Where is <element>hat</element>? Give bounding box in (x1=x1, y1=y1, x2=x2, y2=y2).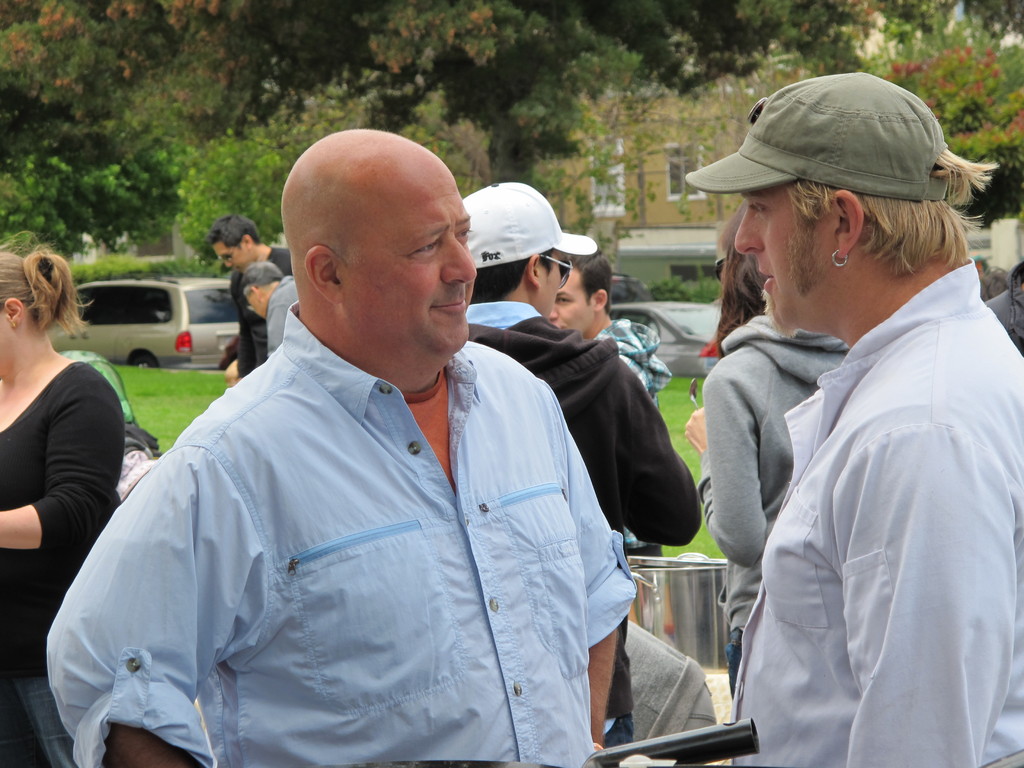
(x1=463, y1=179, x2=599, y2=269).
